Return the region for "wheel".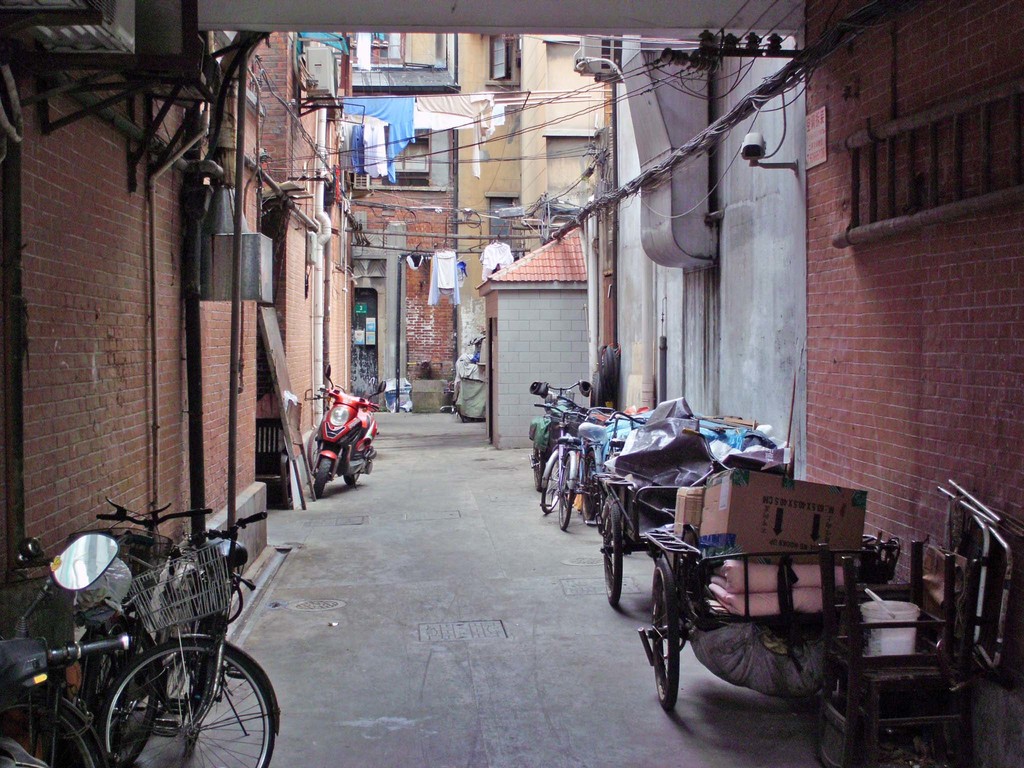
bbox(2, 696, 111, 767).
